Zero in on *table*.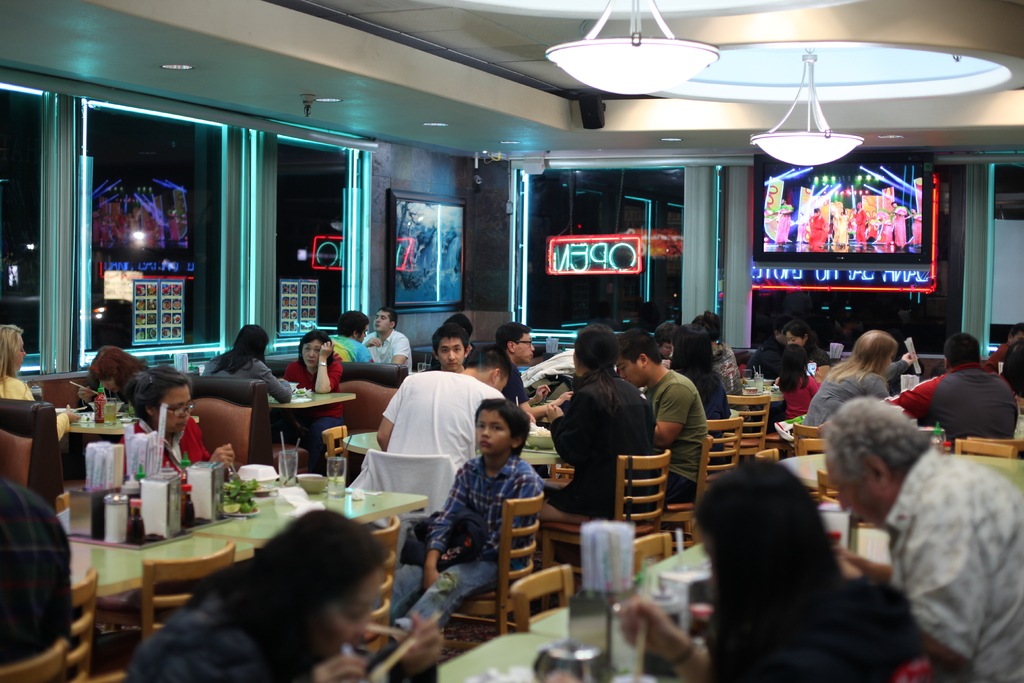
Zeroed in: (left=29, top=429, right=424, bottom=643).
